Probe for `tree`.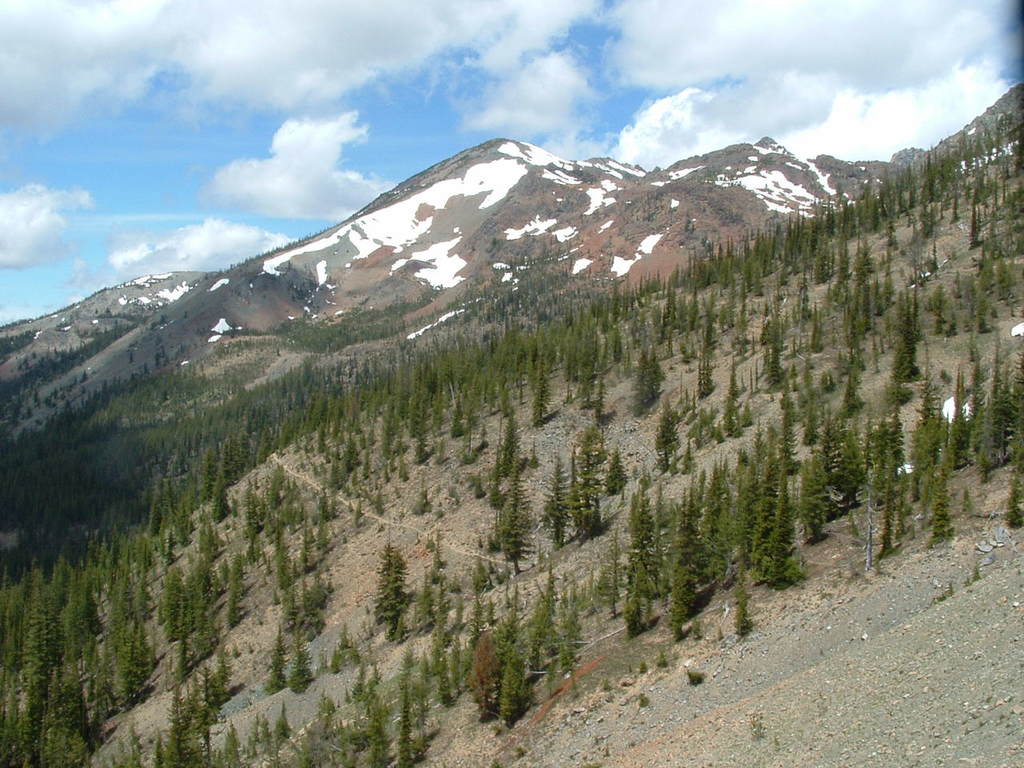
Probe result: (left=495, top=482, right=537, bottom=574).
